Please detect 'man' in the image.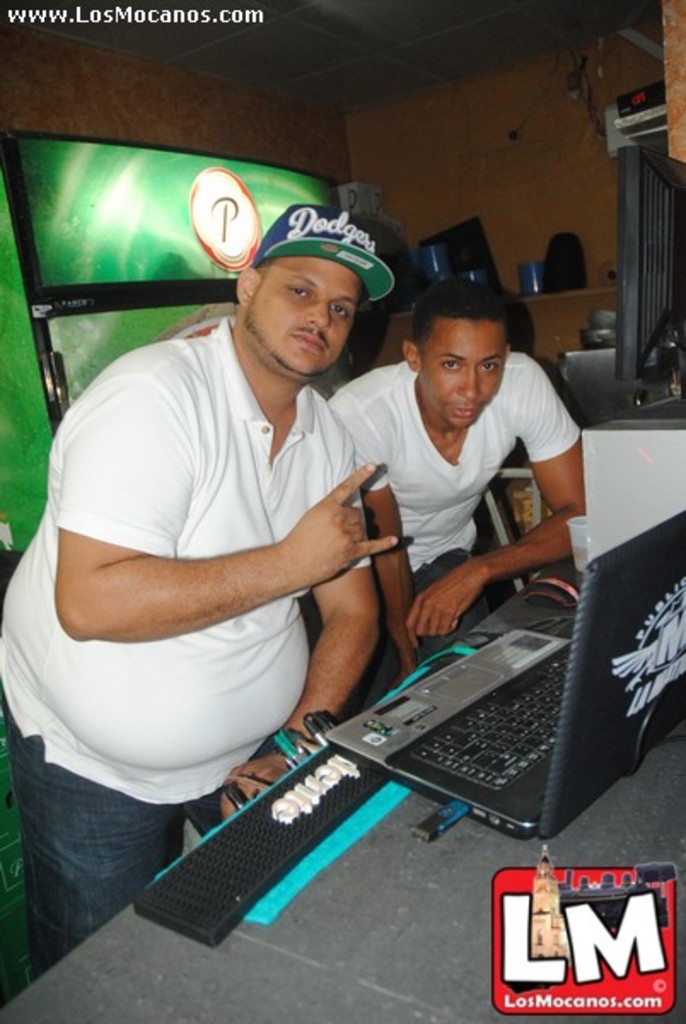
x1=340 y1=271 x2=584 y2=691.
